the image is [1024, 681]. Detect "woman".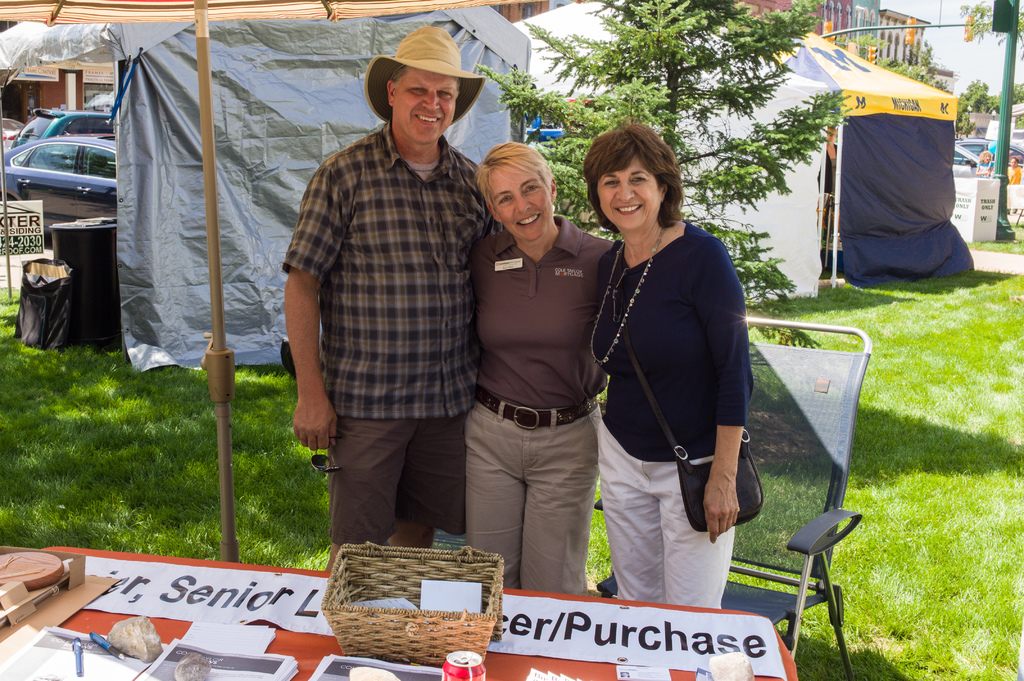
Detection: locate(465, 132, 621, 595).
